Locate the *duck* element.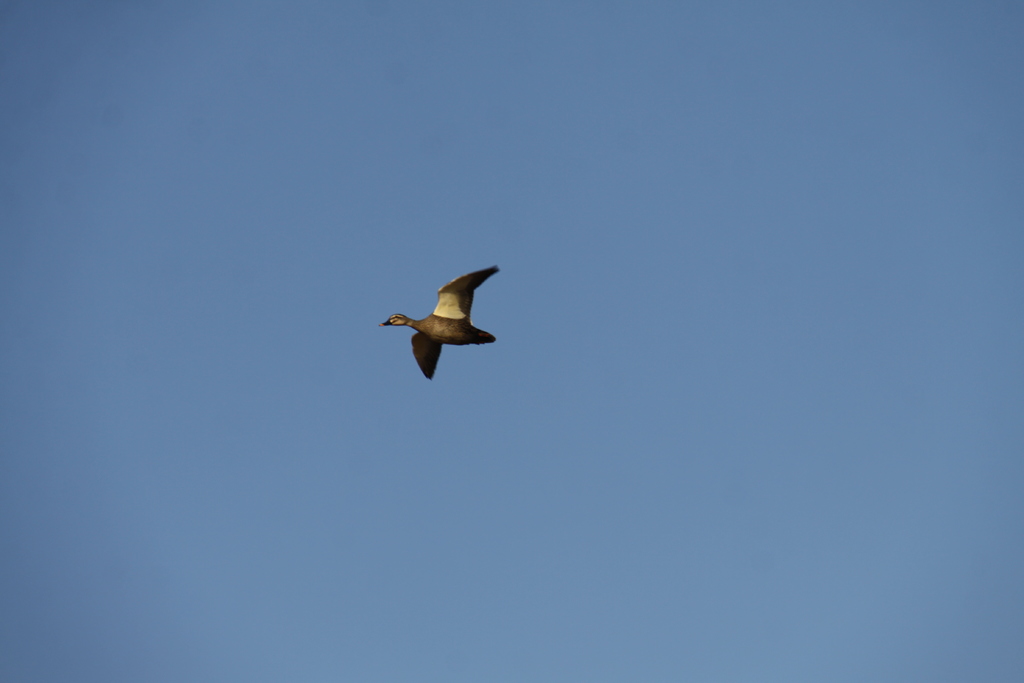
Element bbox: {"left": 376, "top": 270, "right": 499, "bottom": 362}.
